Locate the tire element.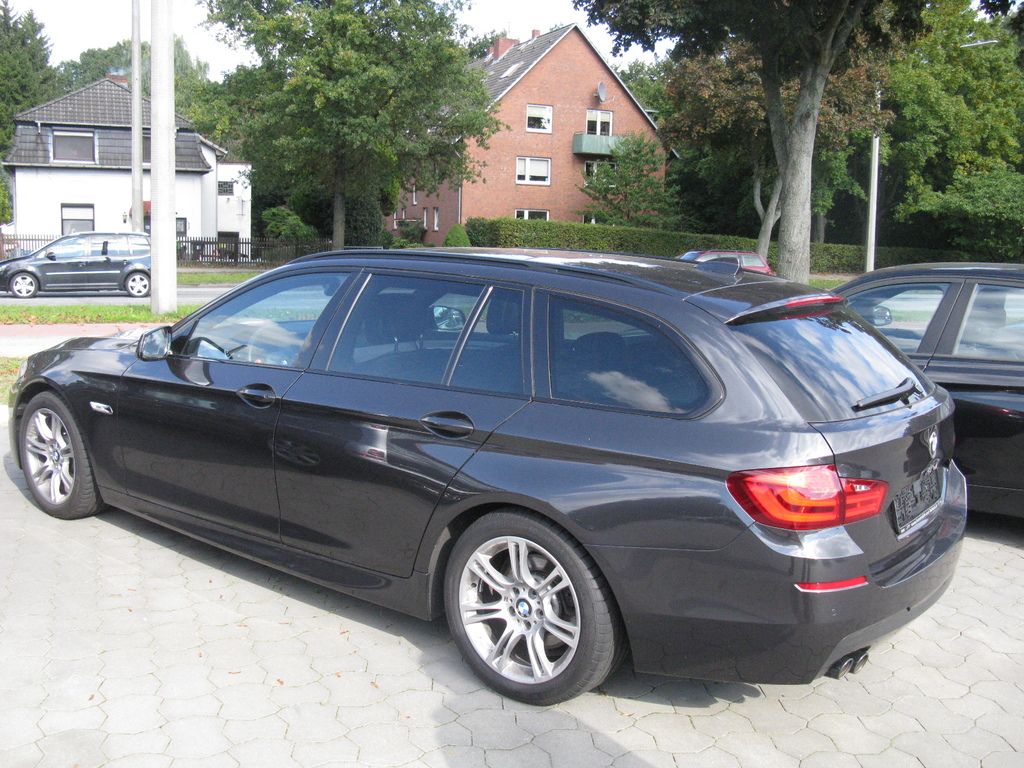
Element bbox: [left=124, top=269, right=149, bottom=299].
